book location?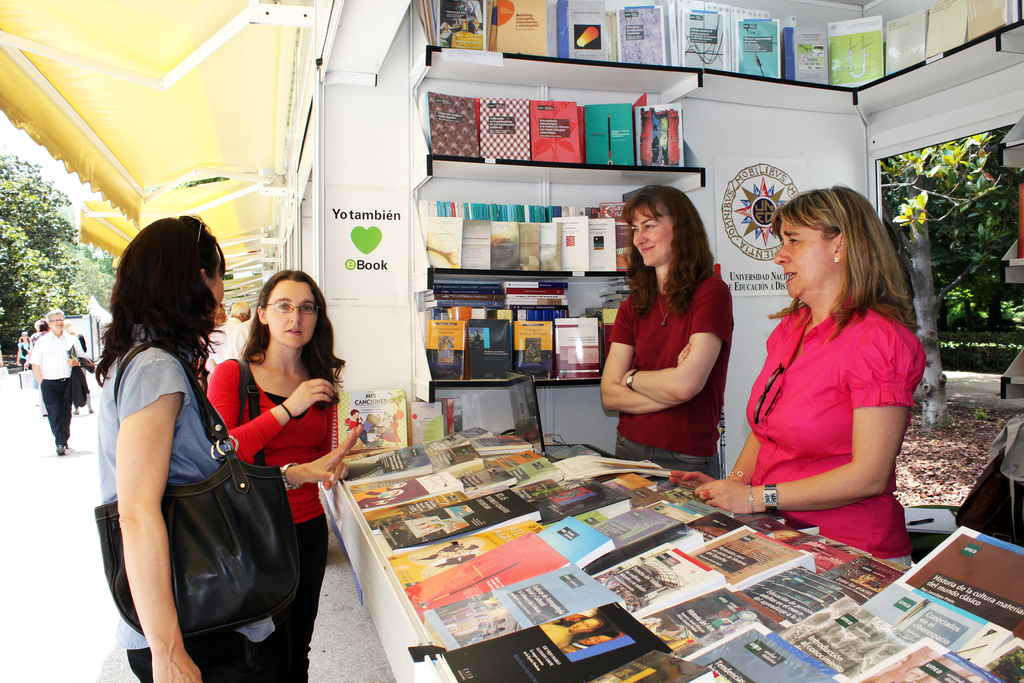
<bbox>827, 14, 879, 89</bbox>
